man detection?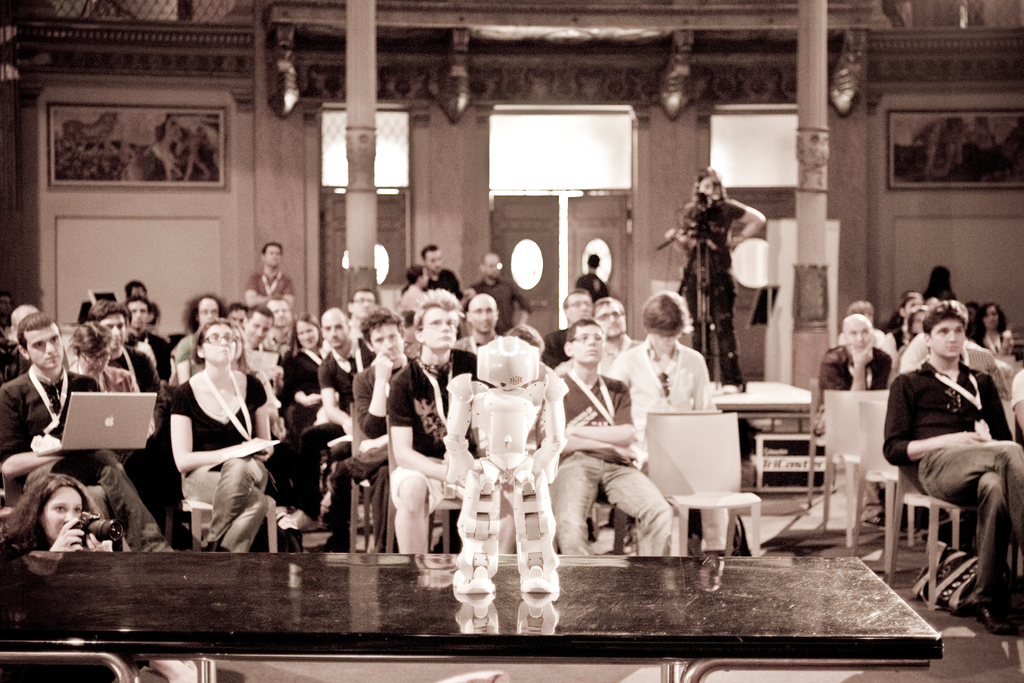
select_region(282, 304, 375, 528)
